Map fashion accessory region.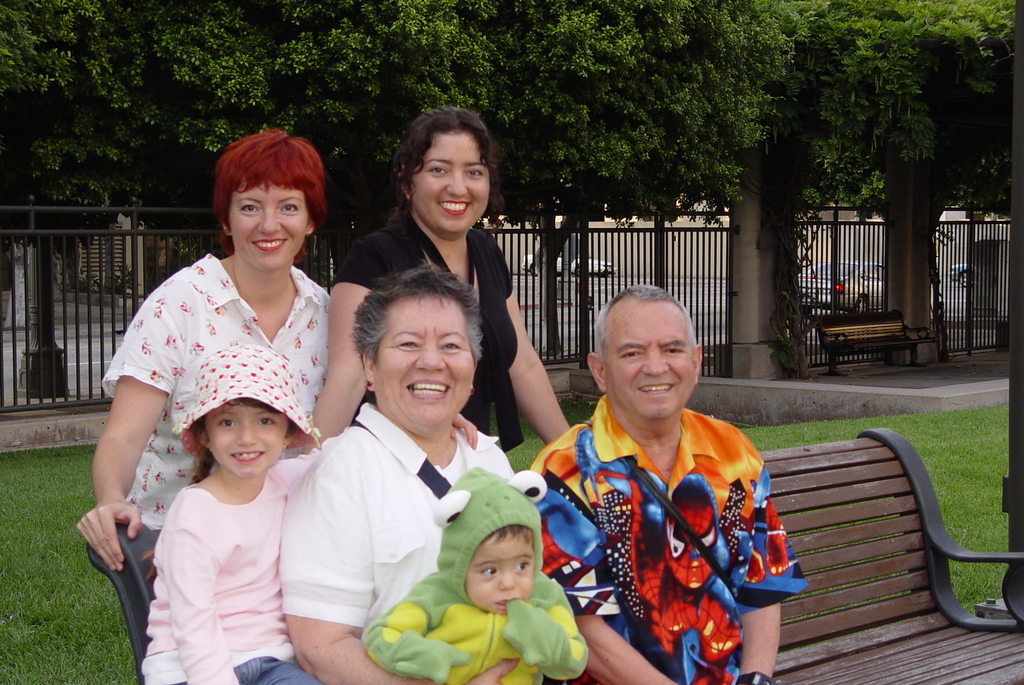
Mapped to x1=177, y1=343, x2=321, y2=451.
